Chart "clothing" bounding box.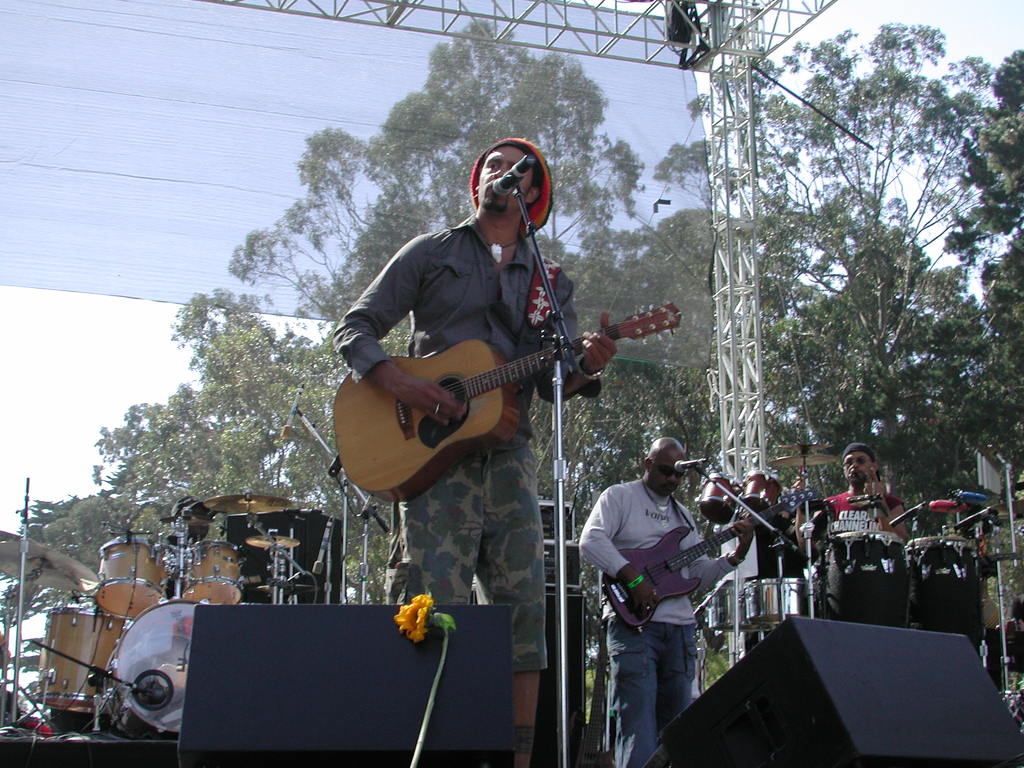
Charted: pyautogui.locateOnScreen(568, 468, 739, 767).
